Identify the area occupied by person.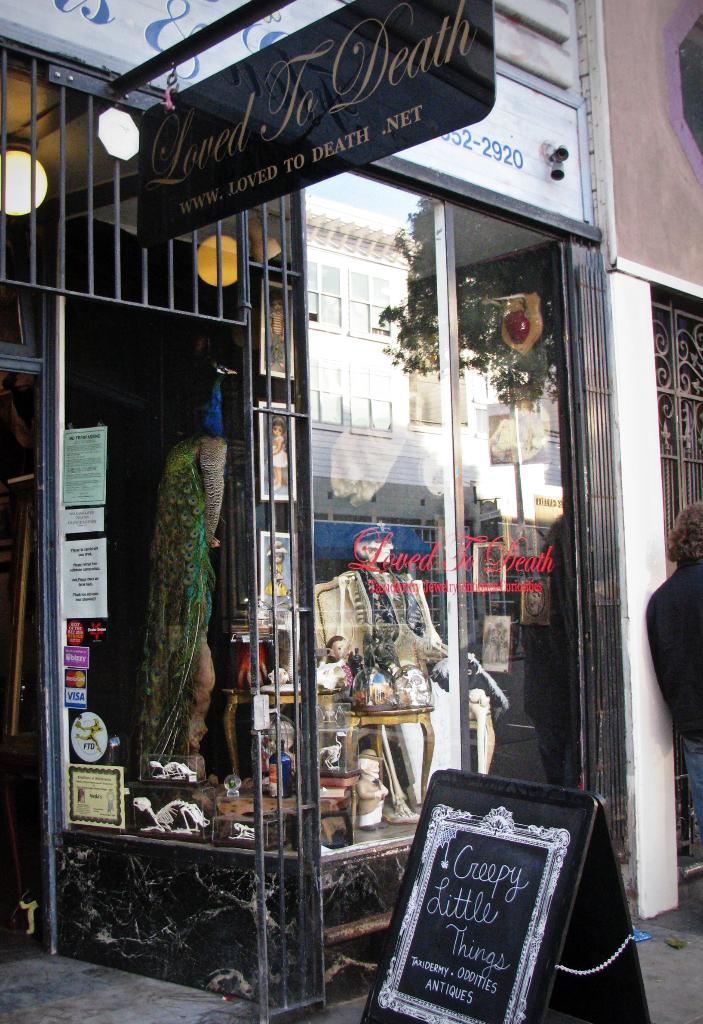
Area: [271, 416, 290, 491].
